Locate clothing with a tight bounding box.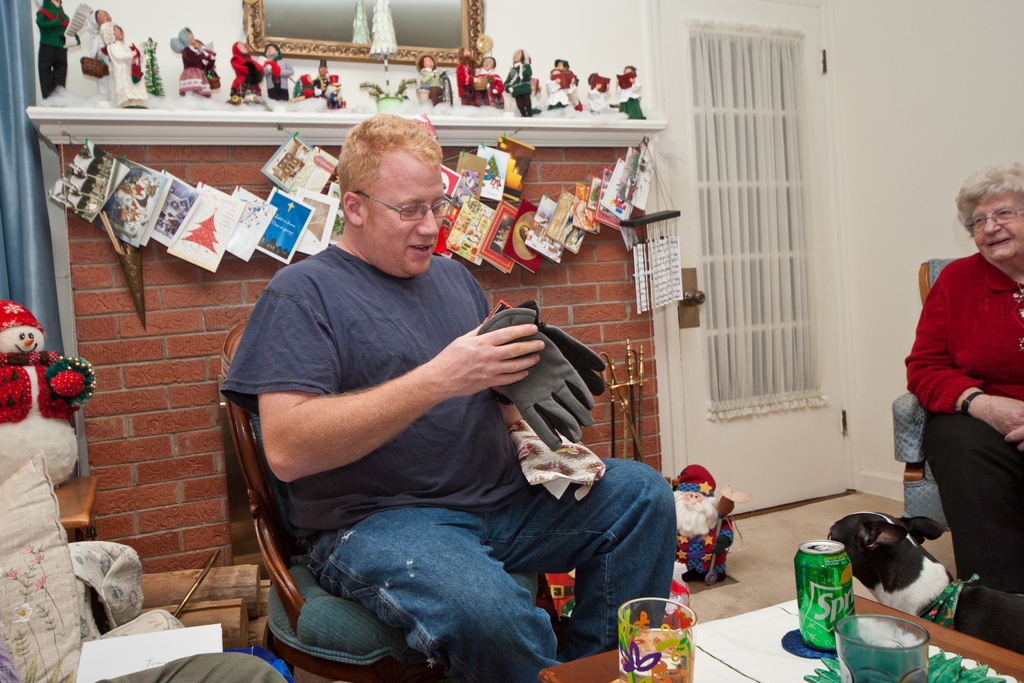
101 19 147 104.
